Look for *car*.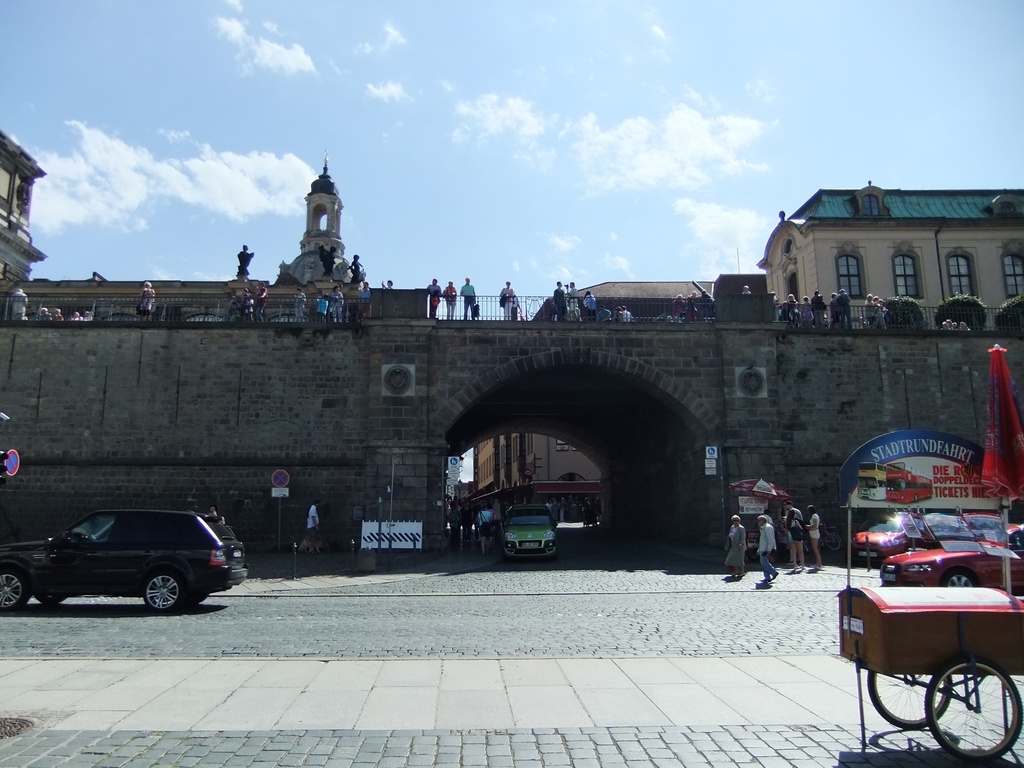
Found: bbox=(849, 511, 920, 564).
